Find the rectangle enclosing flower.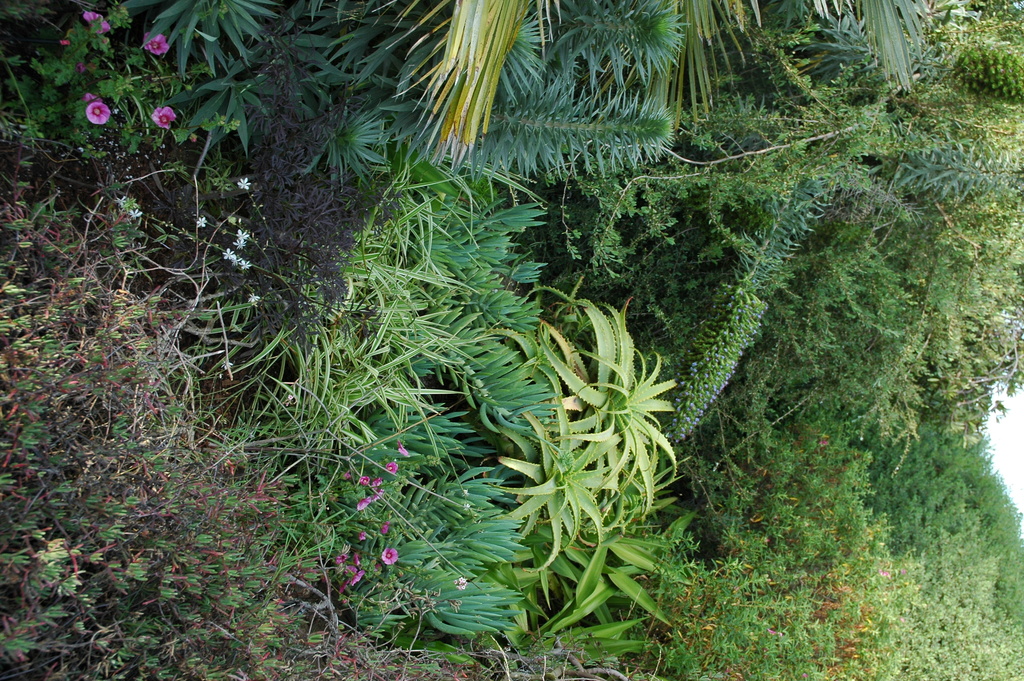
(left=234, top=230, right=248, bottom=240).
